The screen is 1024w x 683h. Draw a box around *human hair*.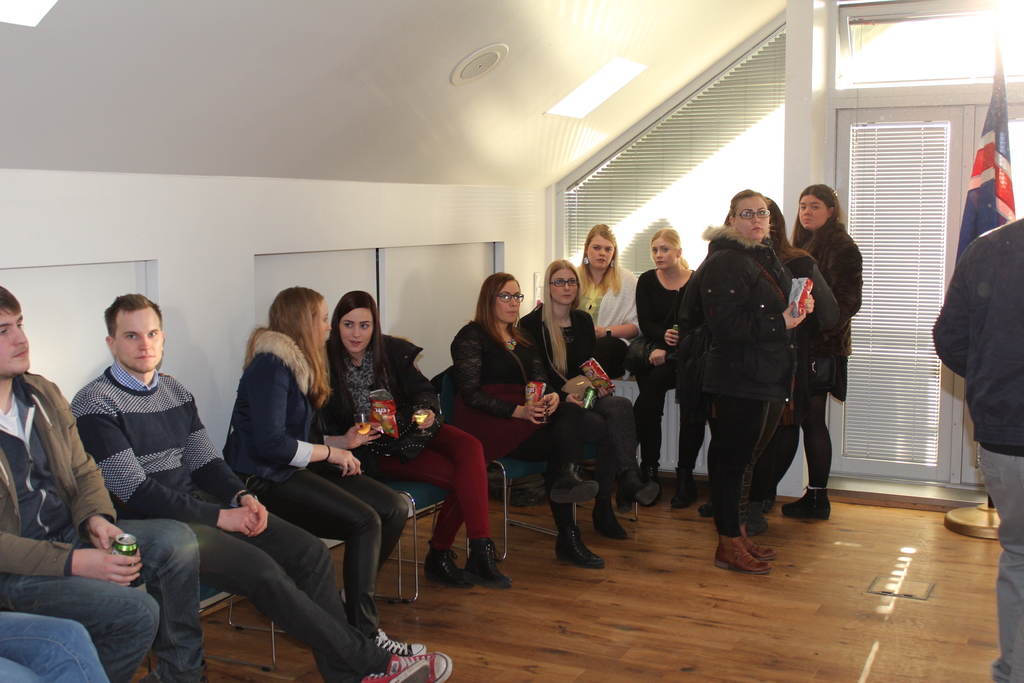
BBox(313, 296, 383, 387).
